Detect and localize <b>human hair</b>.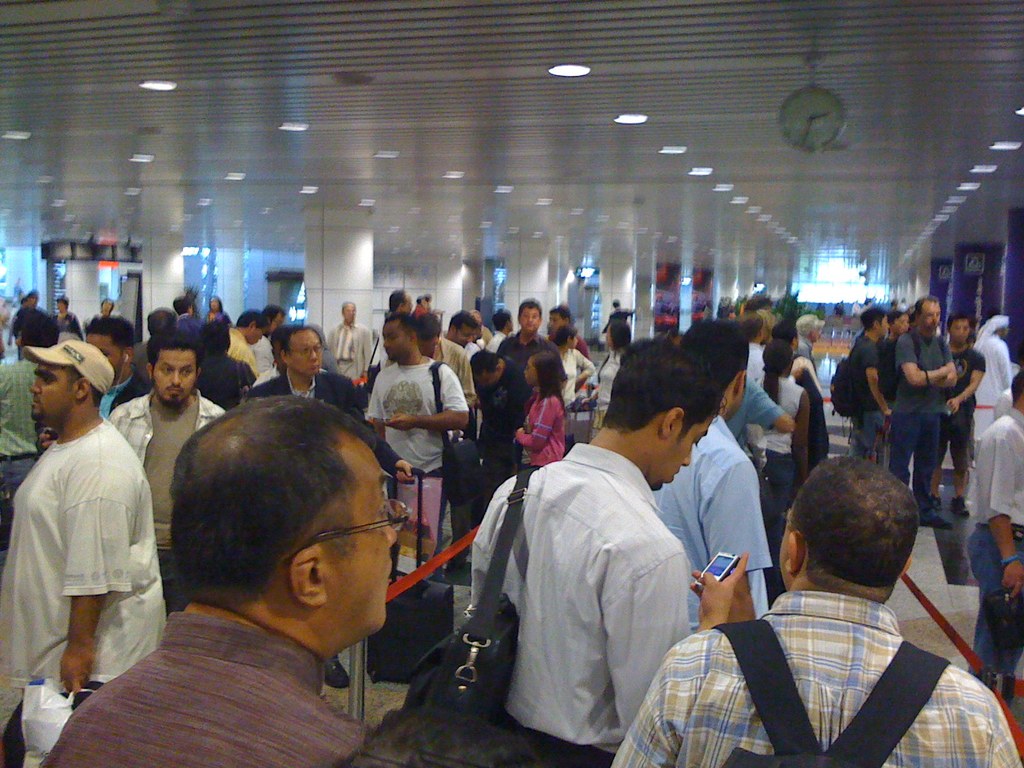
Localized at locate(530, 350, 566, 415).
